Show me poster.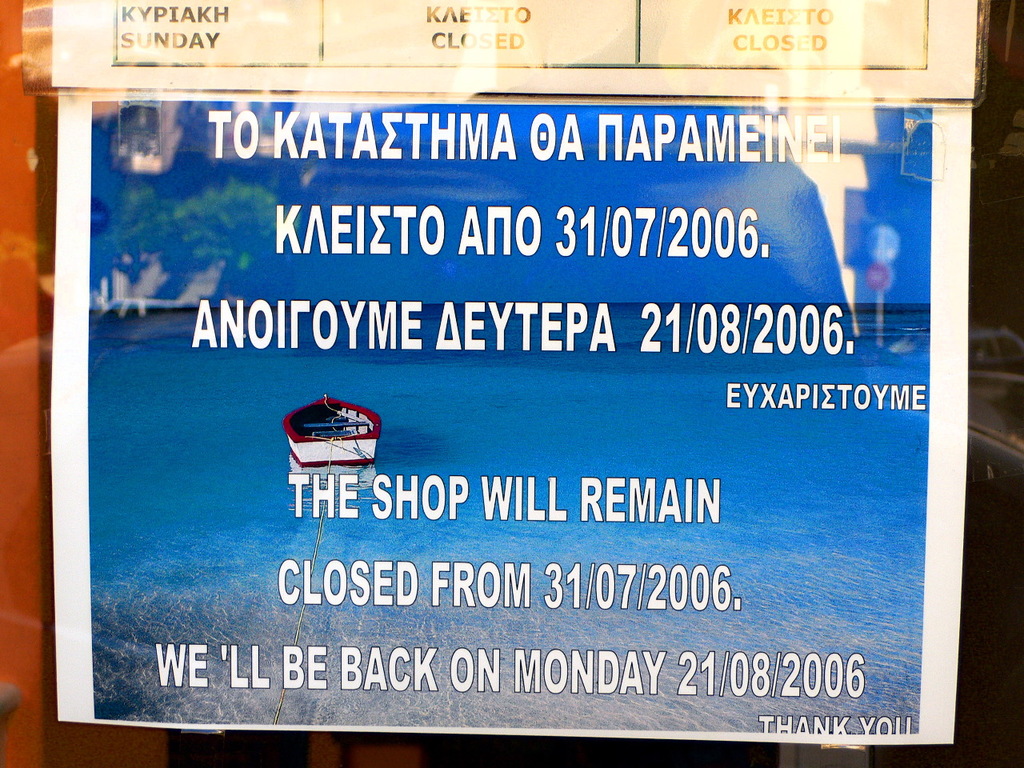
poster is here: <region>54, 0, 981, 90</region>.
